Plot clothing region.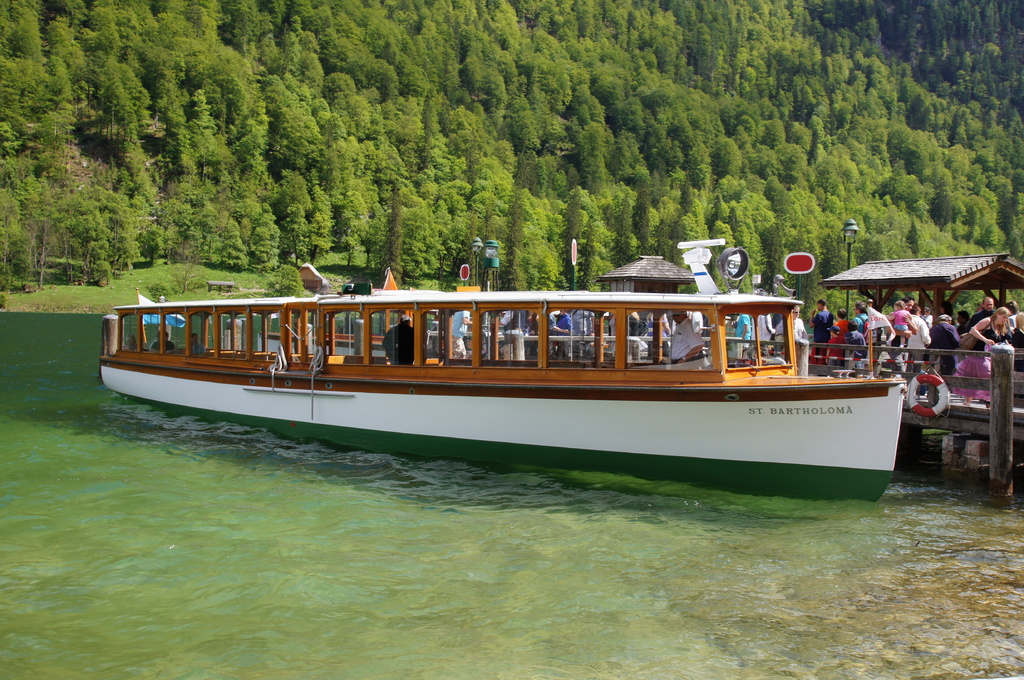
Plotted at (551,315,573,358).
